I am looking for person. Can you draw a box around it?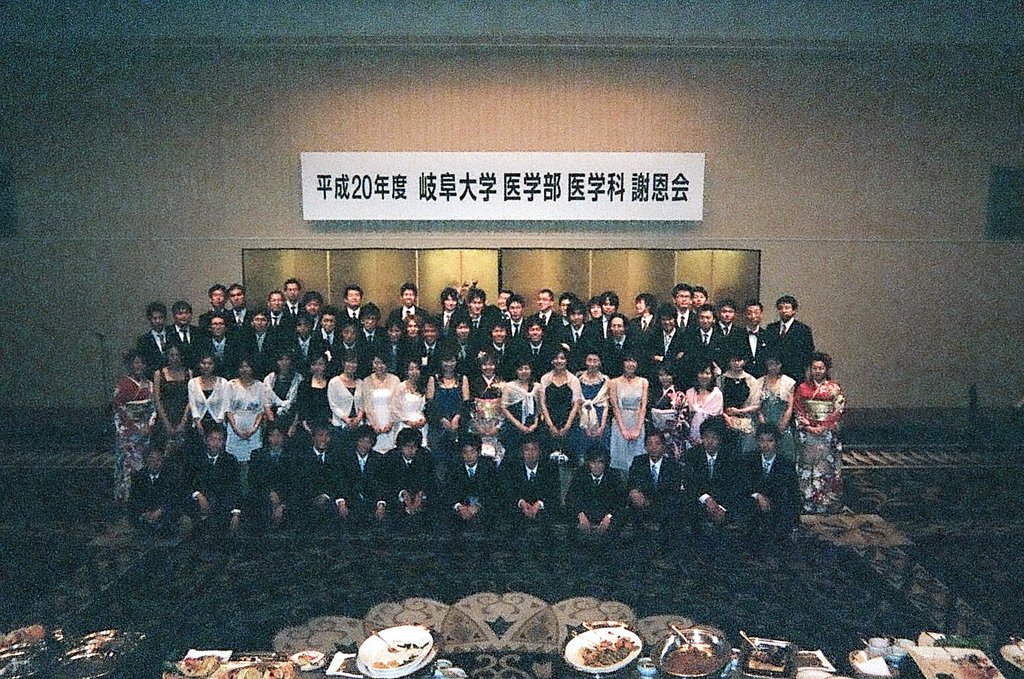
Sure, the bounding box is 786/323/861/535.
